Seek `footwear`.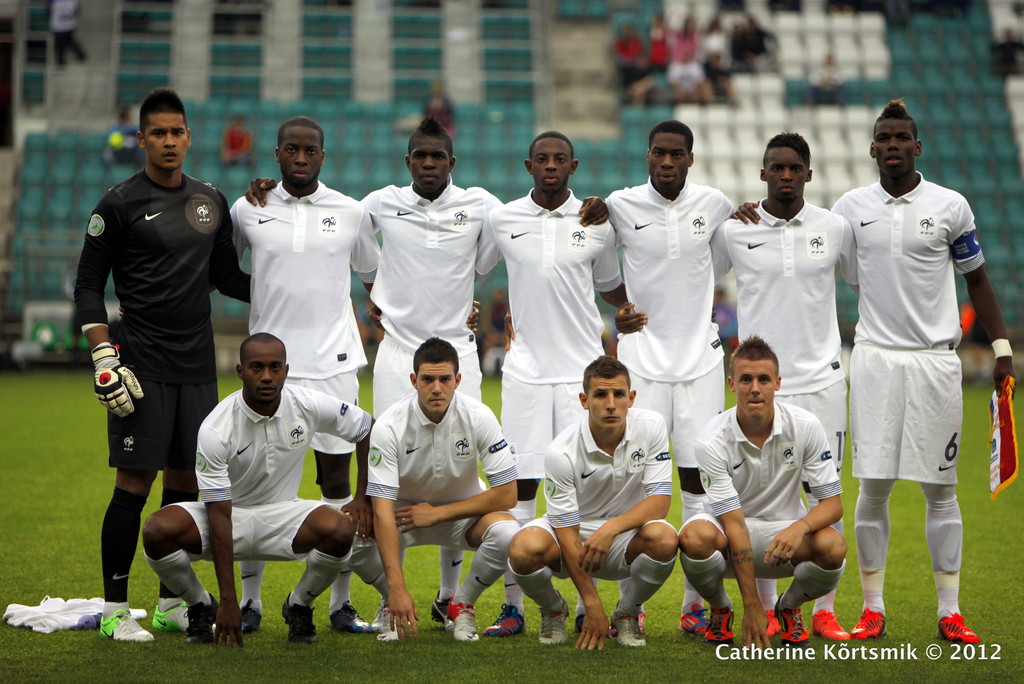
Rect(370, 600, 385, 630).
